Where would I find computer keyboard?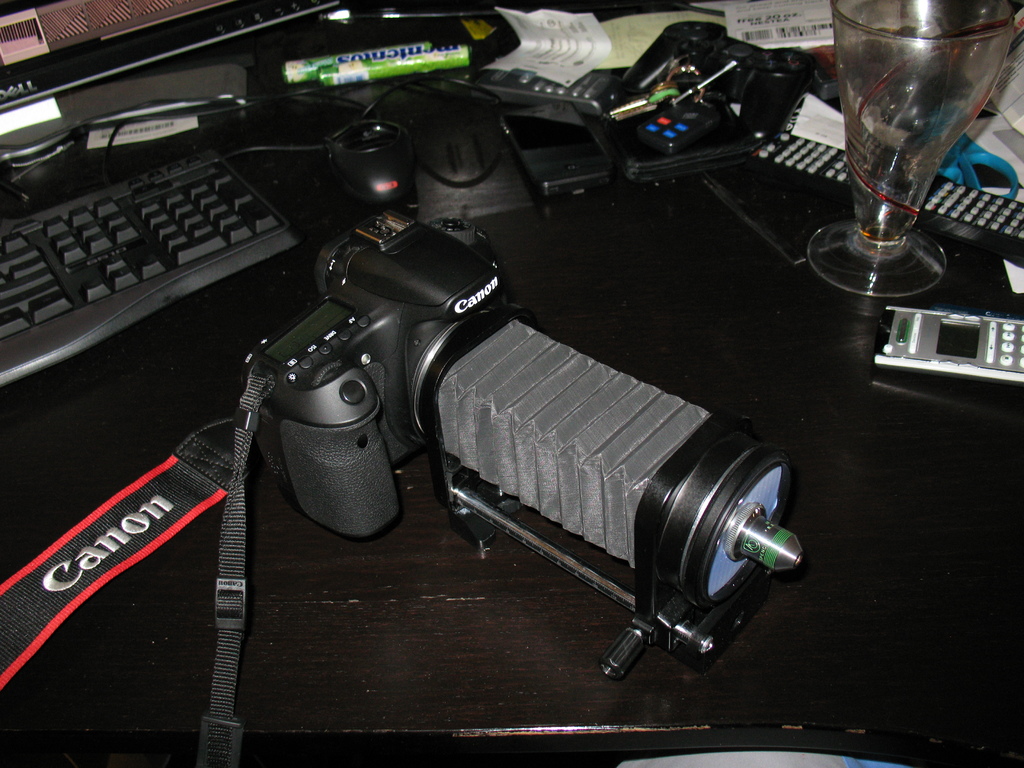
At Rect(0, 147, 305, 390).
